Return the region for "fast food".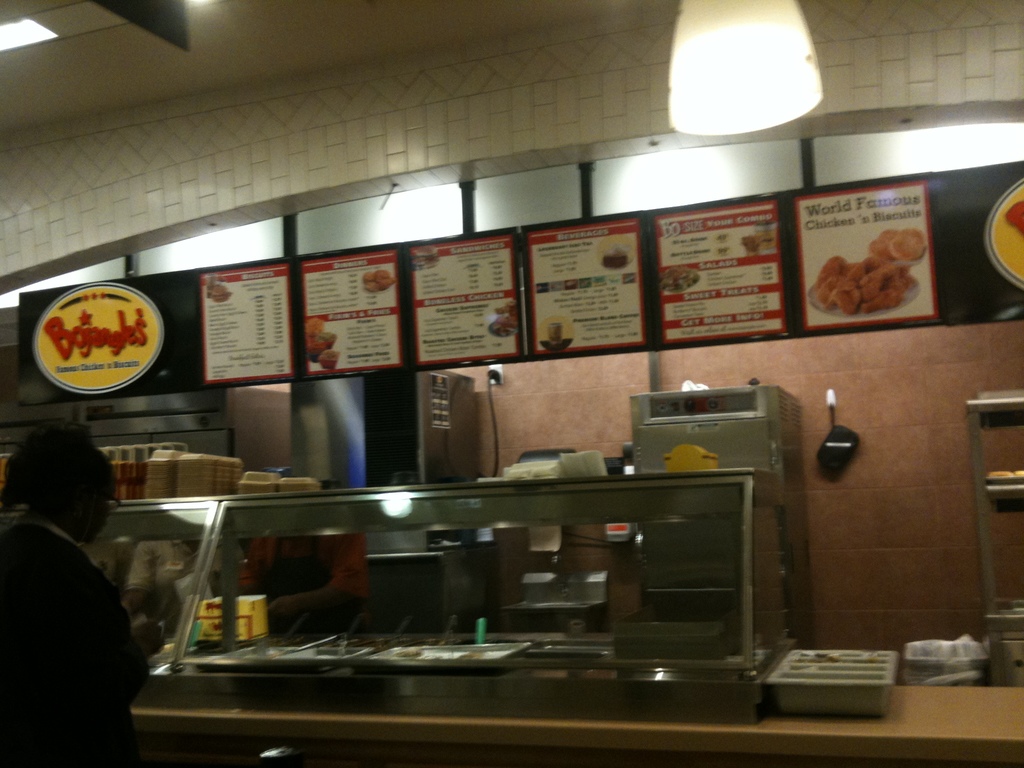
x1=890, y1=262, x2=913, y2=292.
